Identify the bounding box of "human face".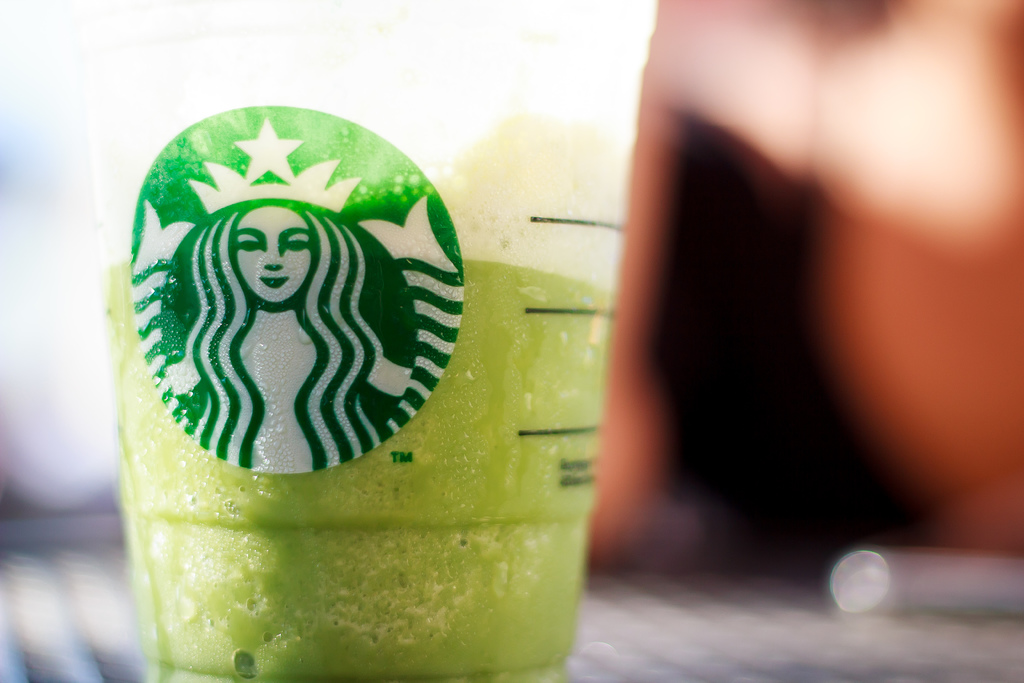
232/204/312/306.
